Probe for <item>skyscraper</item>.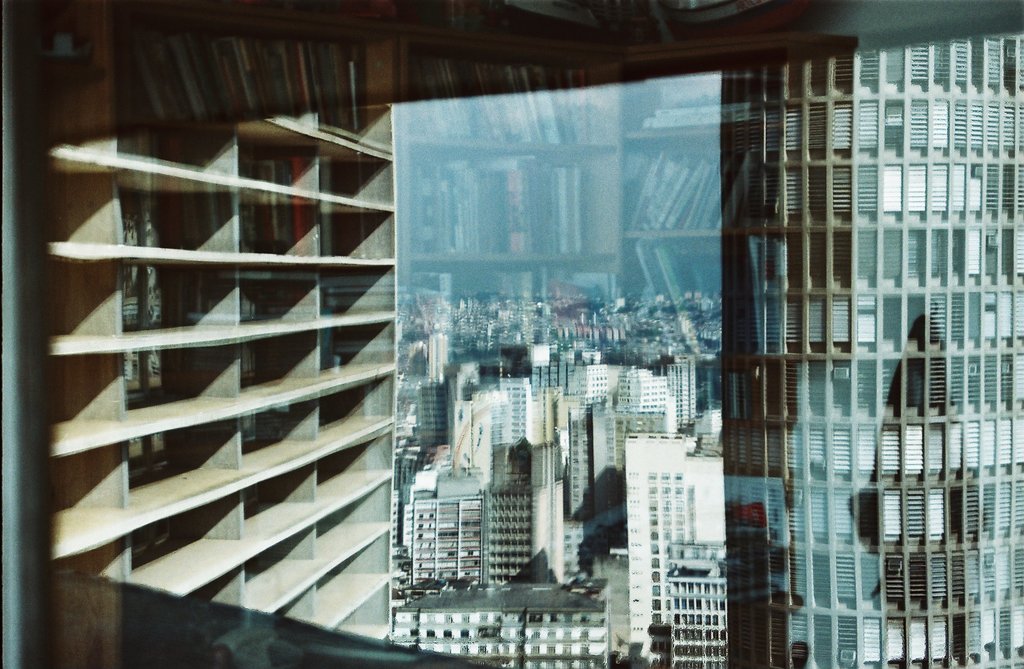
Probe result: l=724, t=36, r=1023, b=668.
